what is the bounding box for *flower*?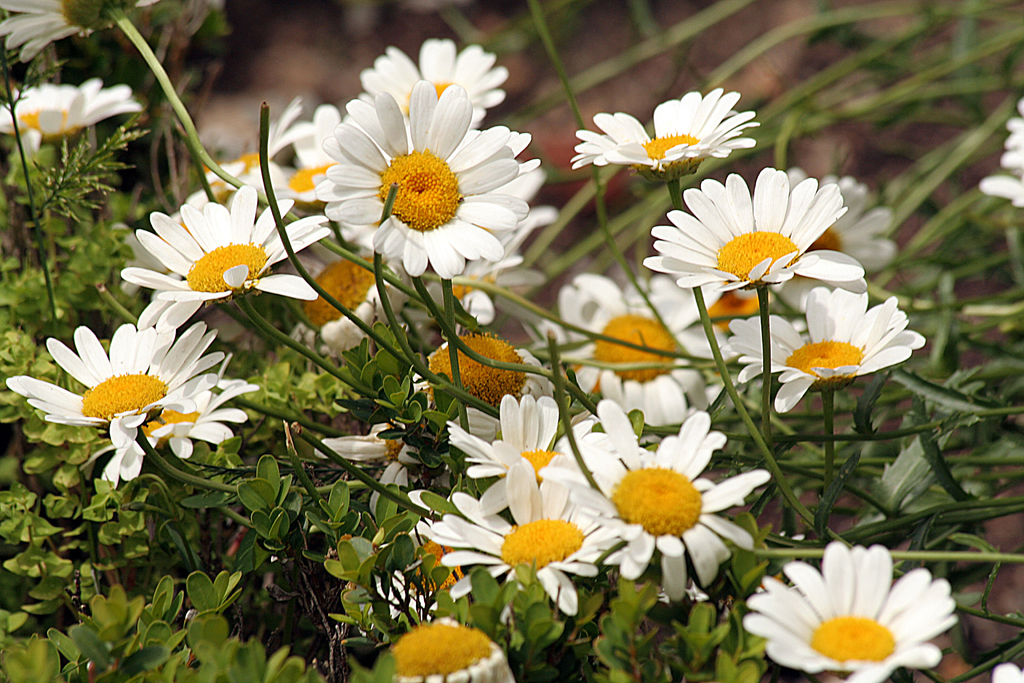
l=374, t=609, r=509, b=682.
